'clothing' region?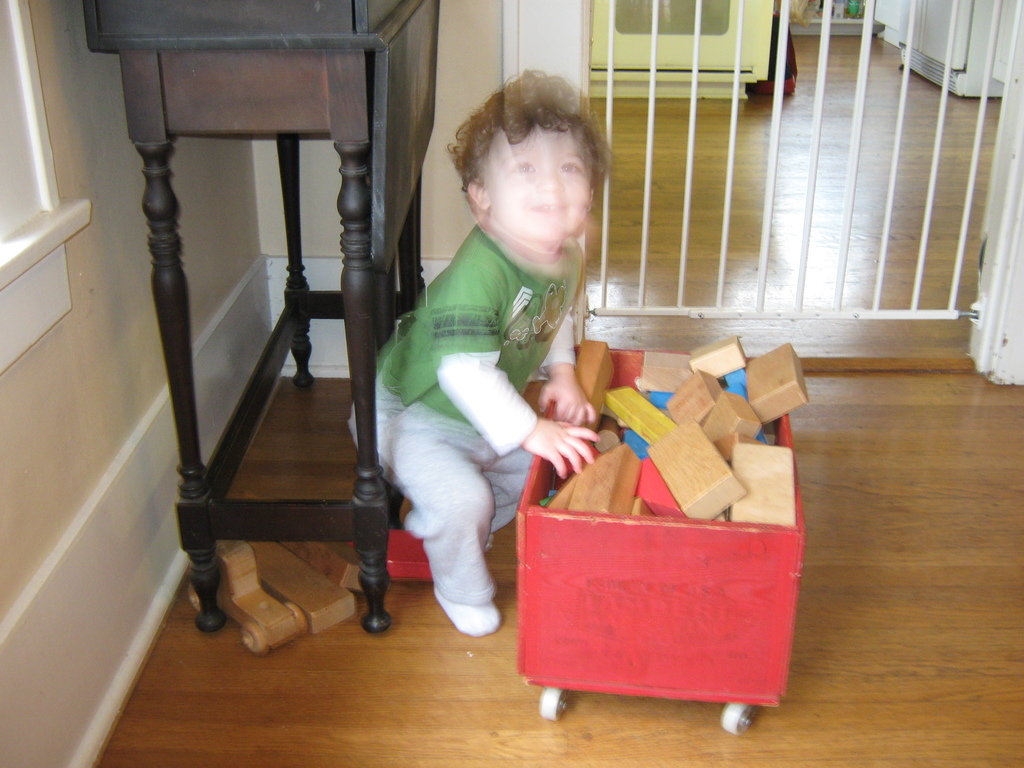
bbox(348, 239, 596, 617)
